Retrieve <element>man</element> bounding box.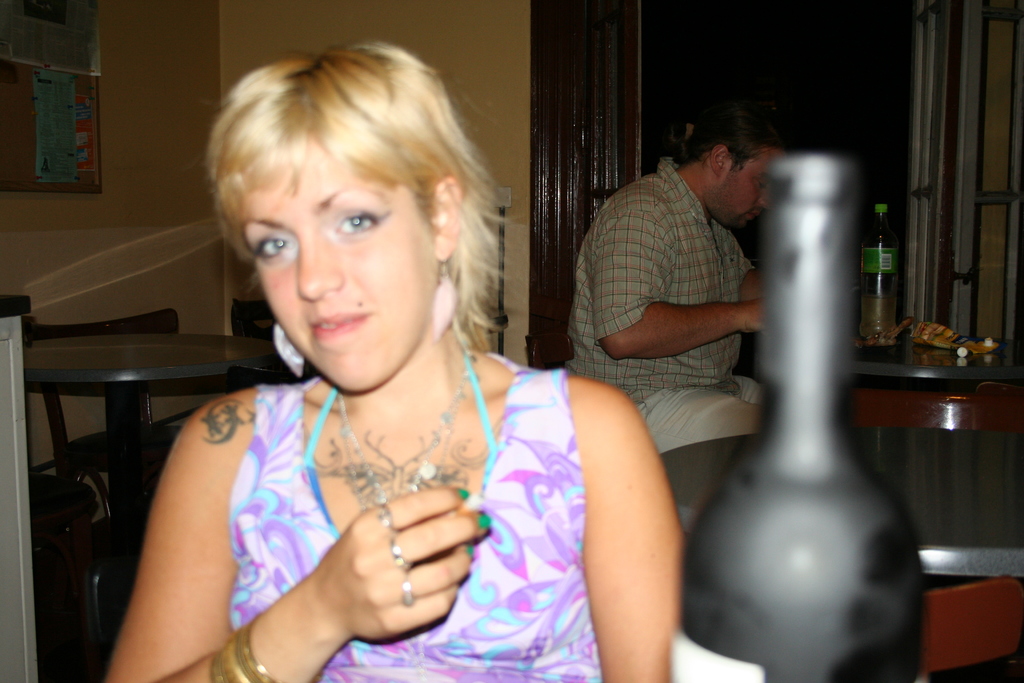
Bounding box: 560/99/822/472.
